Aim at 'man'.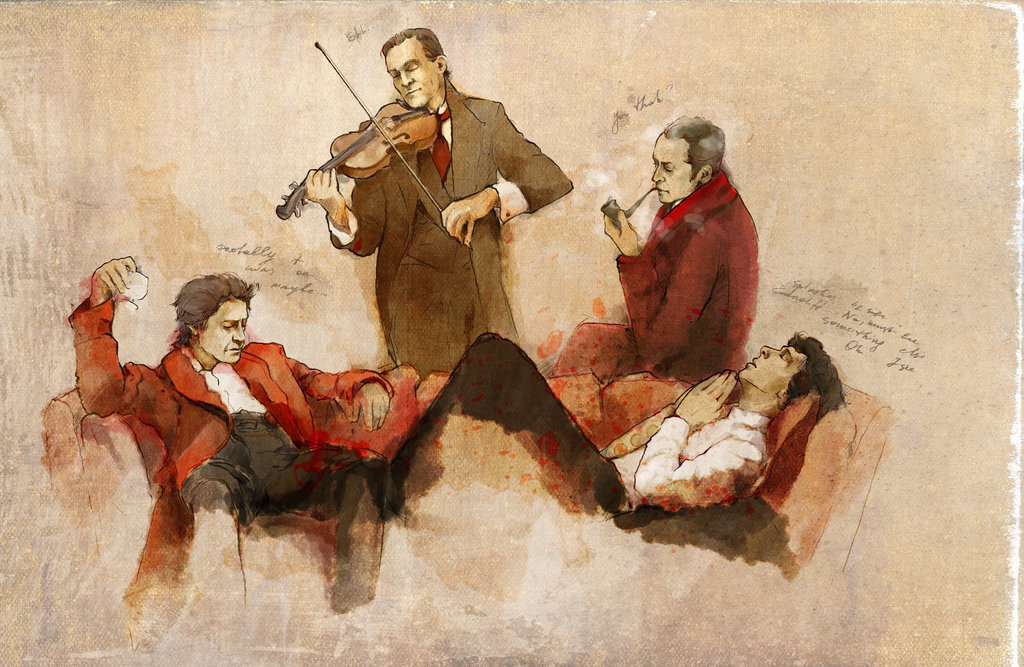
Aimed at l=377, t=332, r=849, b=526.
